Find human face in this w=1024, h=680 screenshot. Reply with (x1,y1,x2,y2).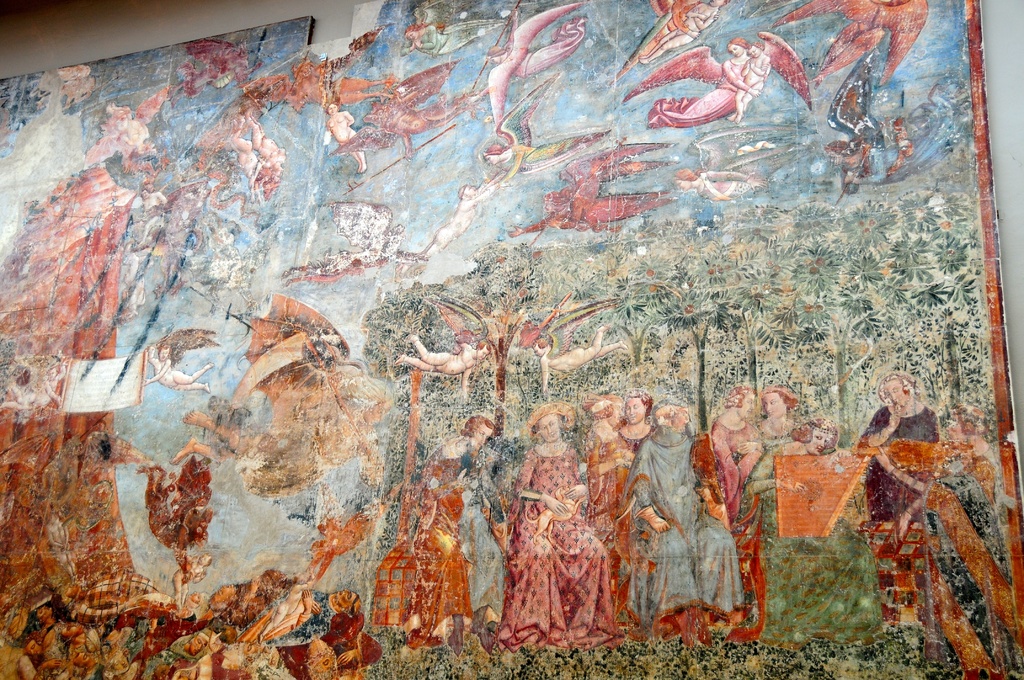
(807,432,828,453).
